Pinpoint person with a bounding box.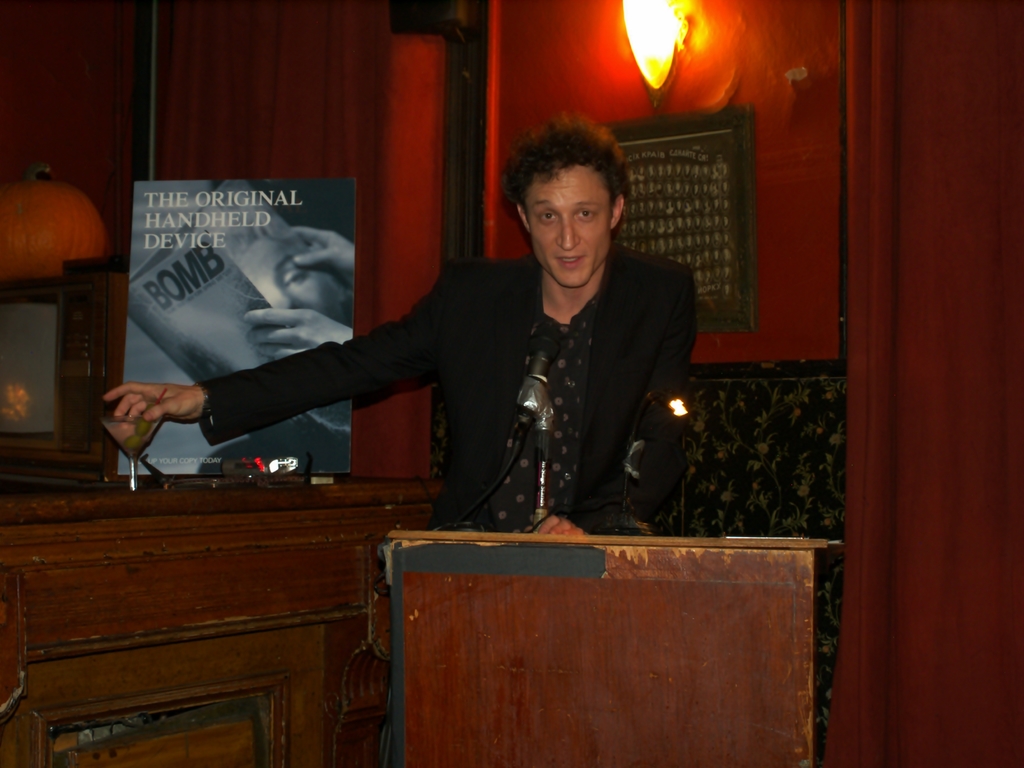
147, 157, 719, 546.
